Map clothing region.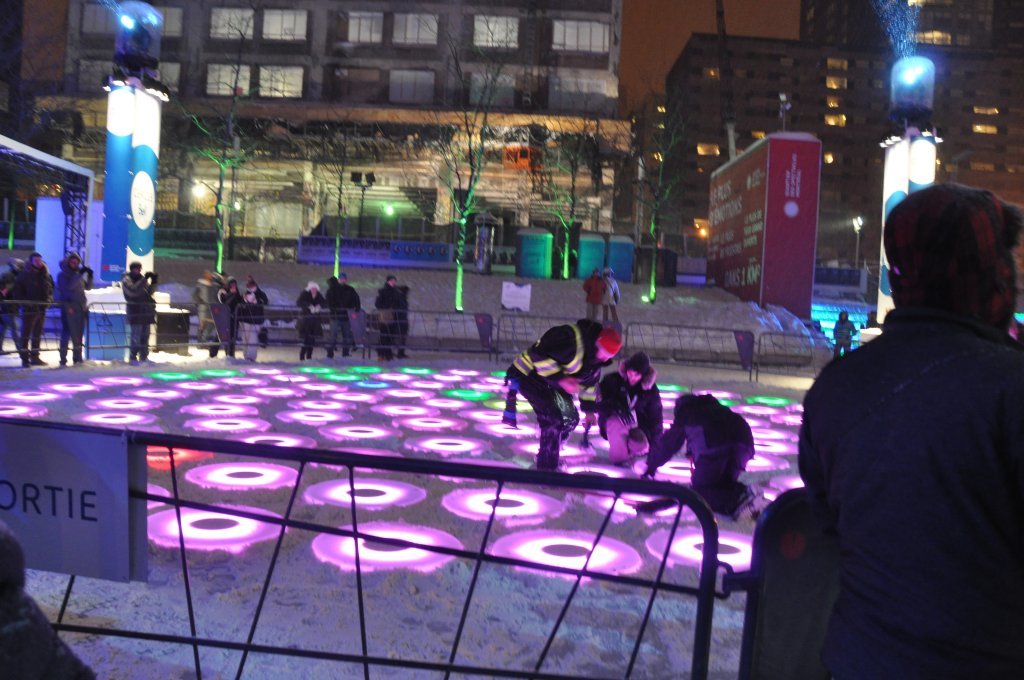
Mapped to [22, 264, 61, 355].
